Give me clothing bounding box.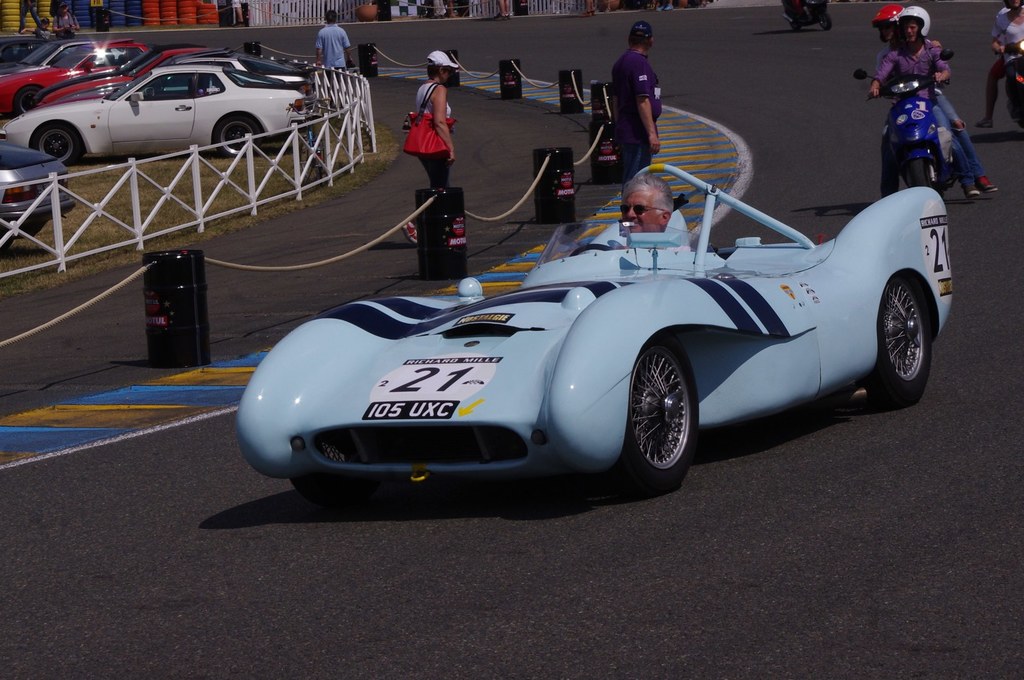
231, 0, 250, 8.
